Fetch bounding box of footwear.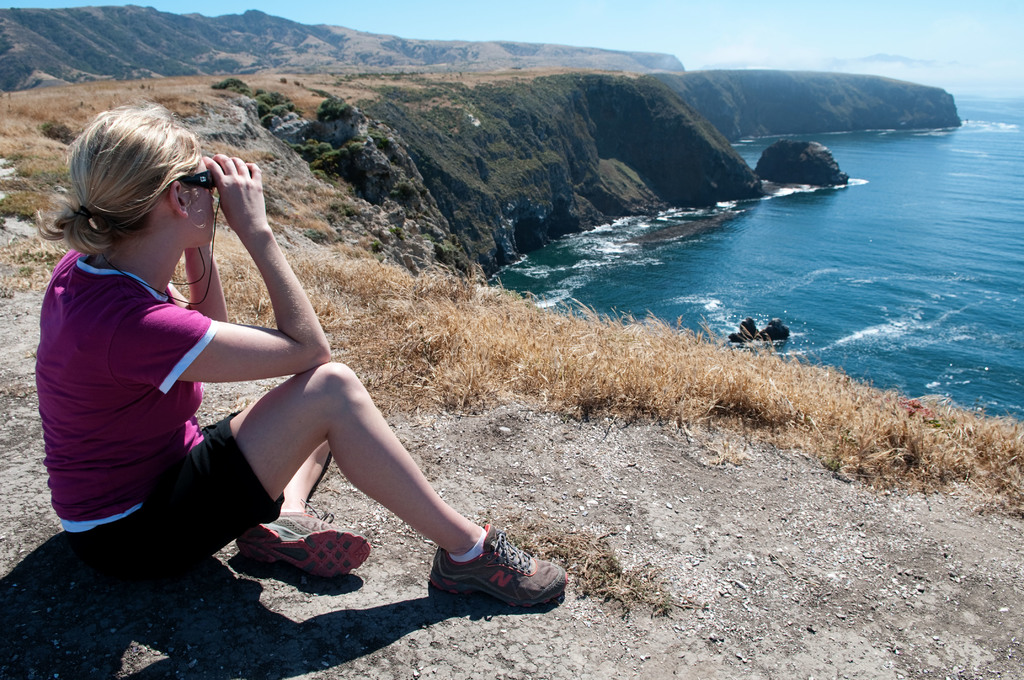
Bbox: [426, 520, 572, 613].
